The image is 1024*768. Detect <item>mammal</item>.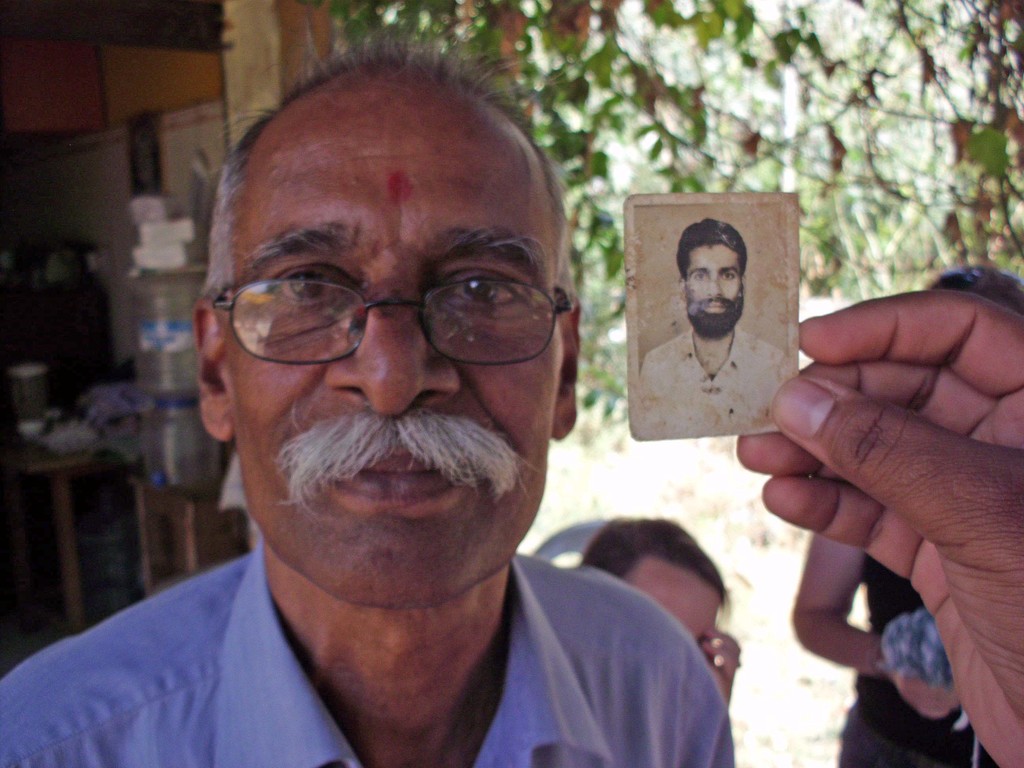
Detection: x1=29, y1=62, x2=746, y2=767.
